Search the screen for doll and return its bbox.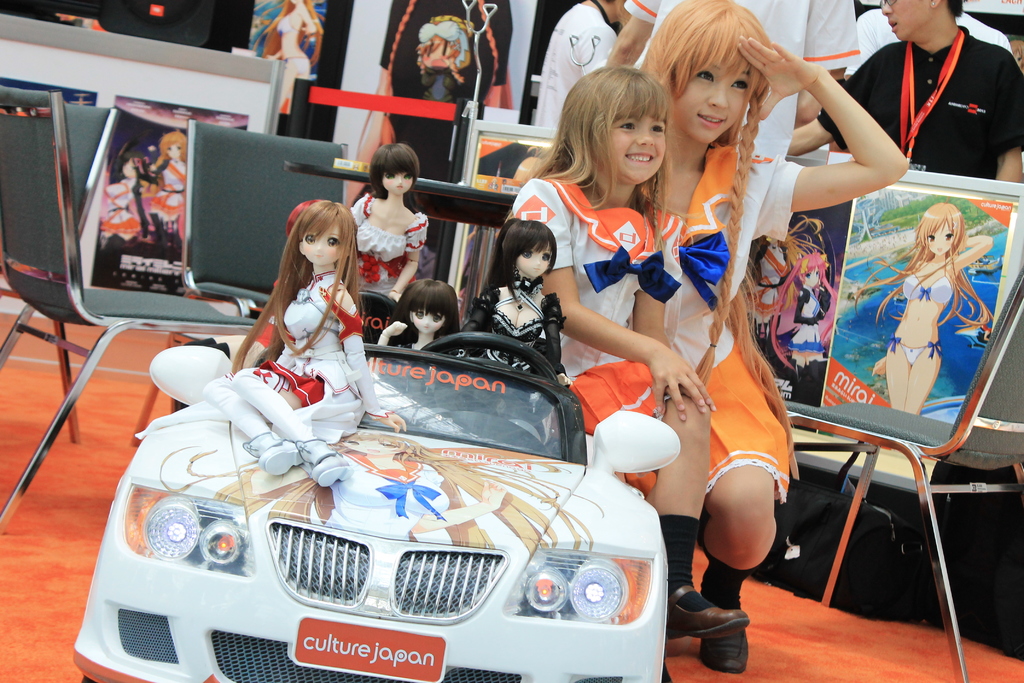
Found: (x1=473, y1=205, x2=566, y2=403).
